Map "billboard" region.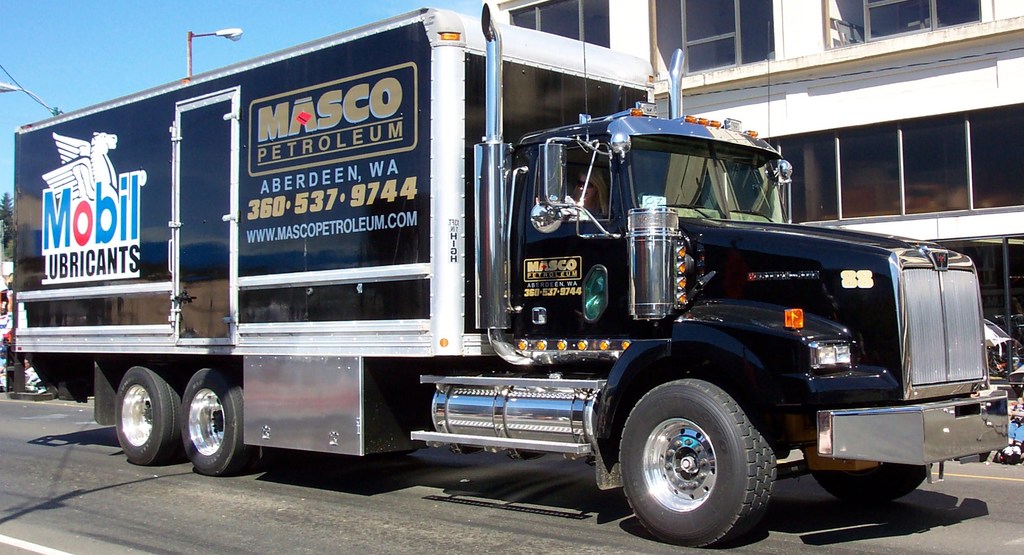
Mapped to 6/17/431/313.
